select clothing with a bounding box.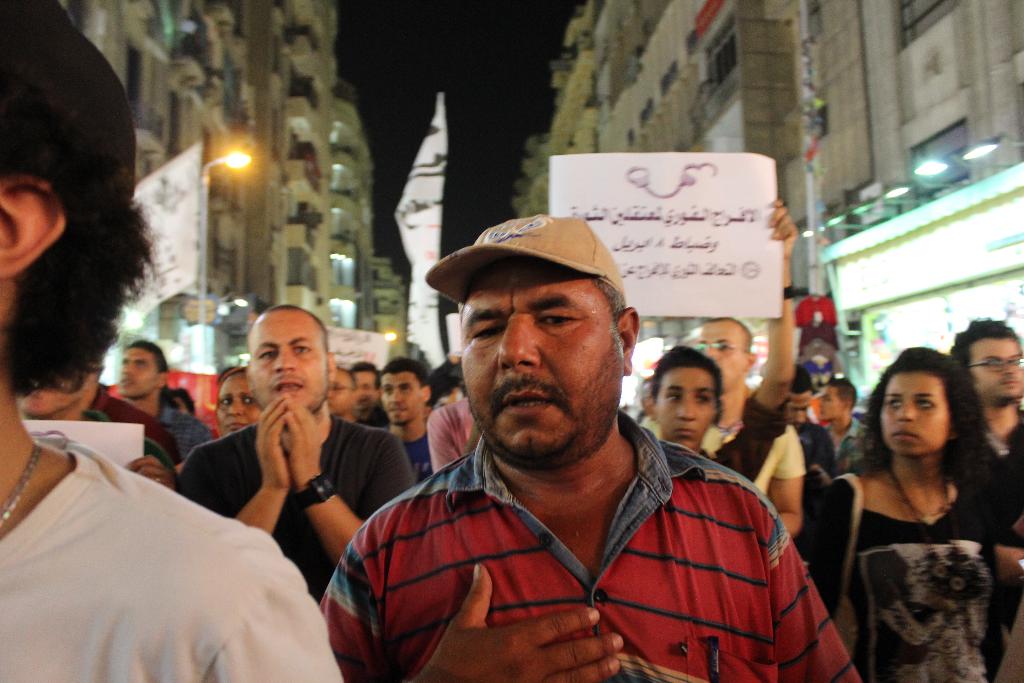
detection(798, 425, 836, 493).
